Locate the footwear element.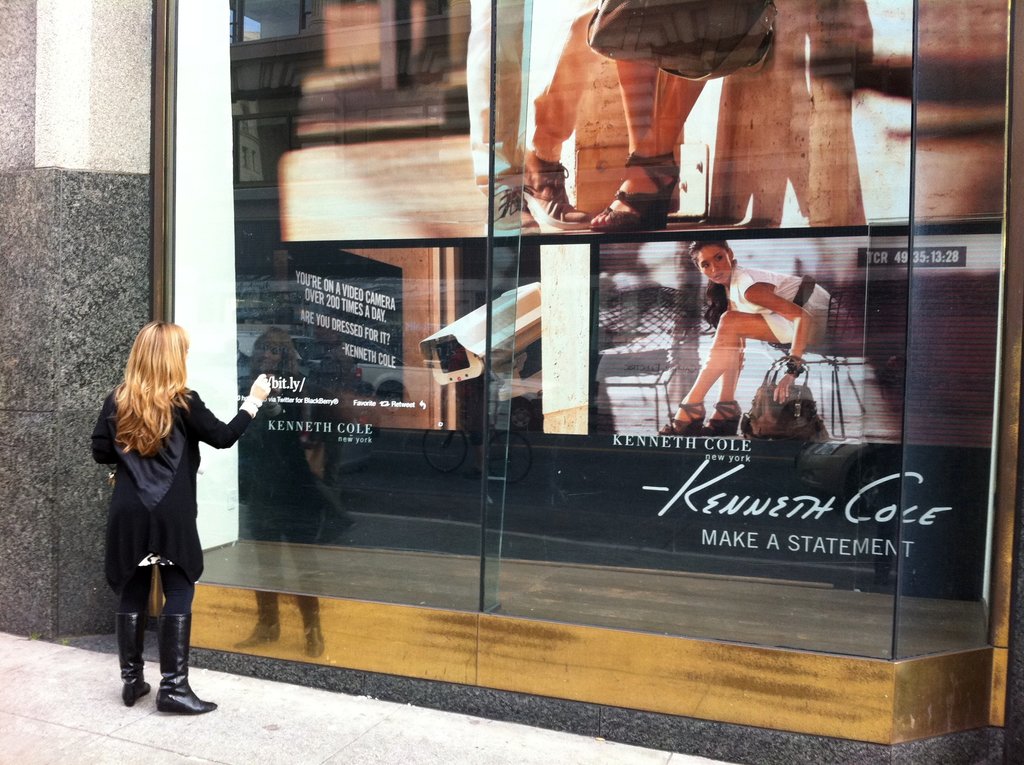
Element bbox: box=[587, 152, 682, 229].
